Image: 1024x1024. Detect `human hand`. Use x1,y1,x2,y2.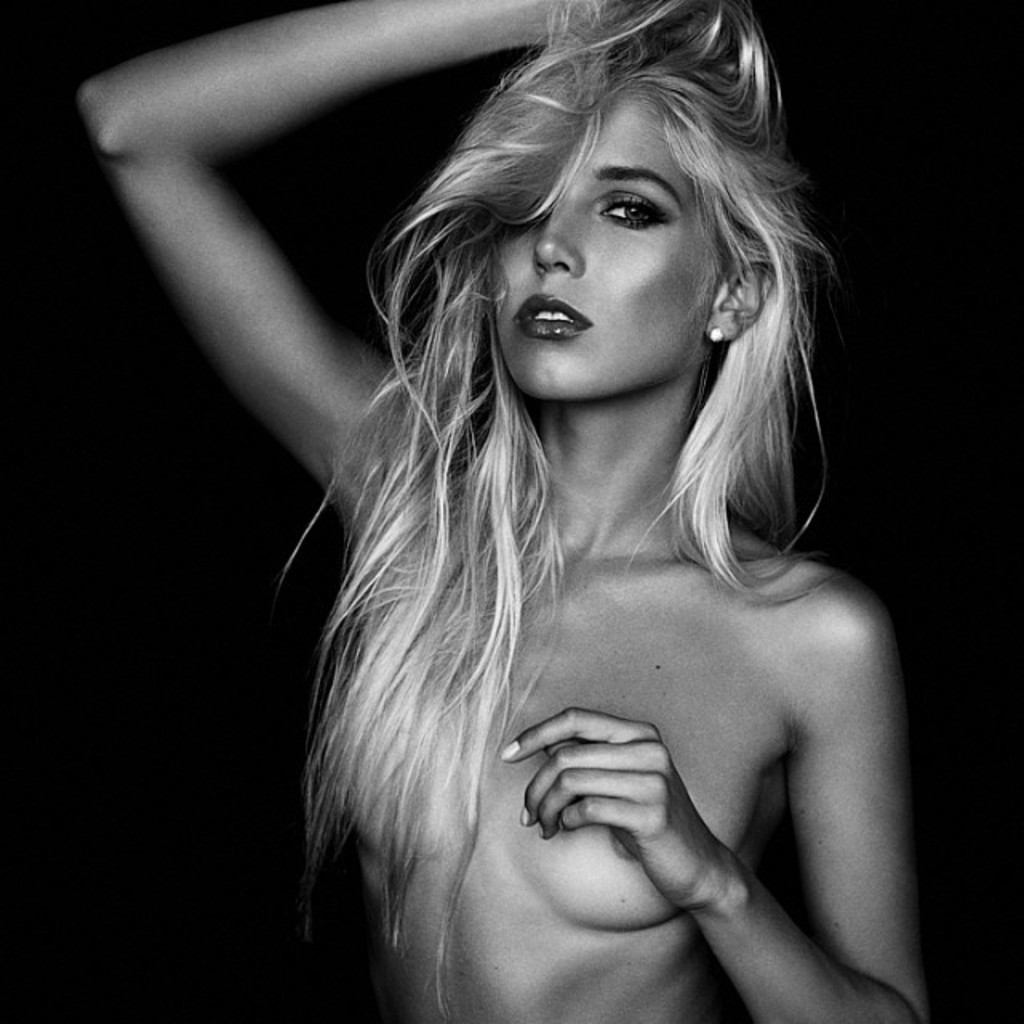
493,709,744,906.
